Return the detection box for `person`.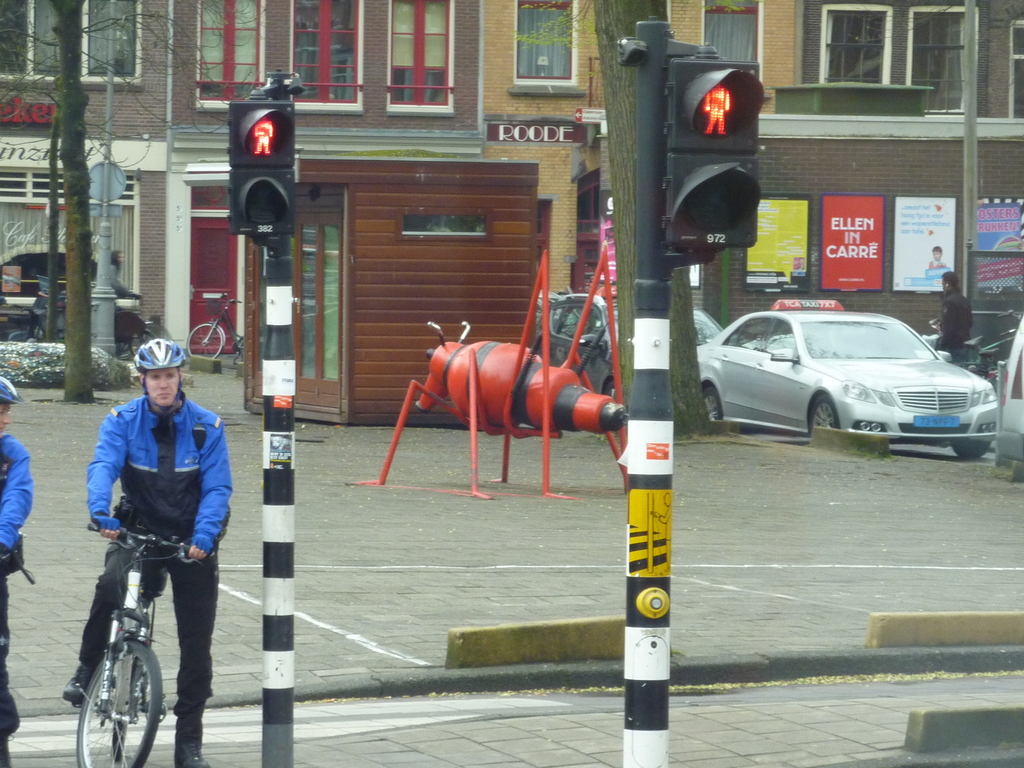
<region>0, 376, 30, 767</region>.
